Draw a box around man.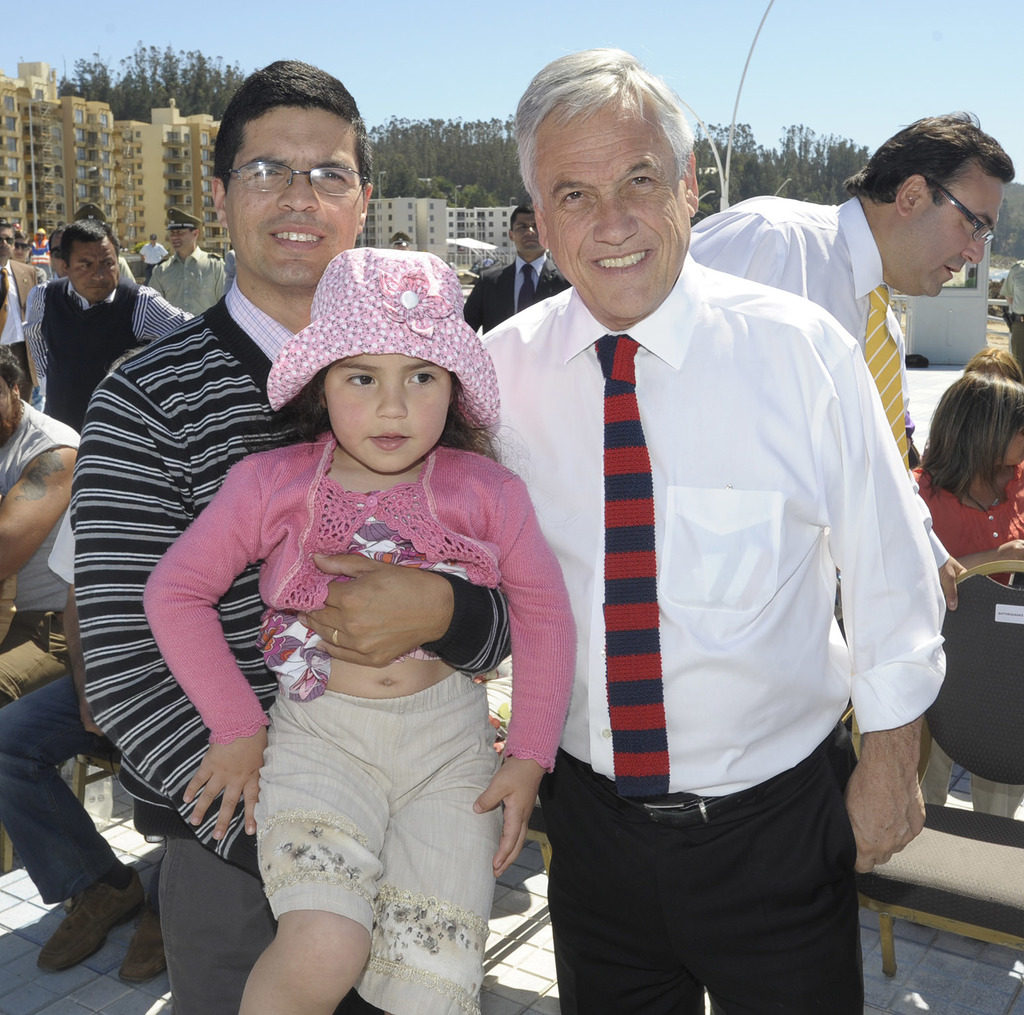
{"left": 0, "top": 223, "right": 47, "bottom": 400}.
